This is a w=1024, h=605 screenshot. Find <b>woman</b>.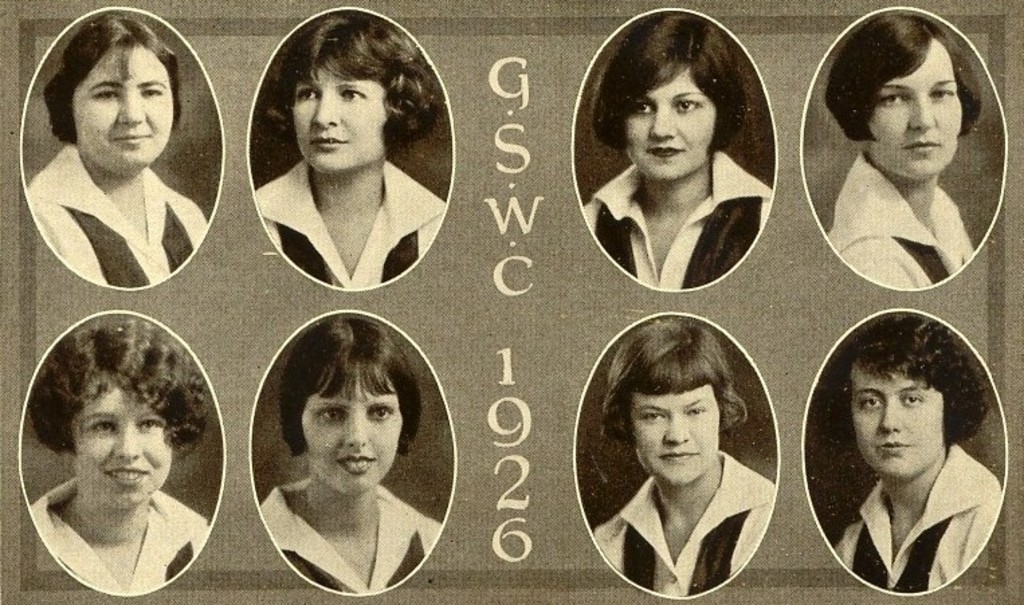
Bounding box: [825,310,1001,596].
